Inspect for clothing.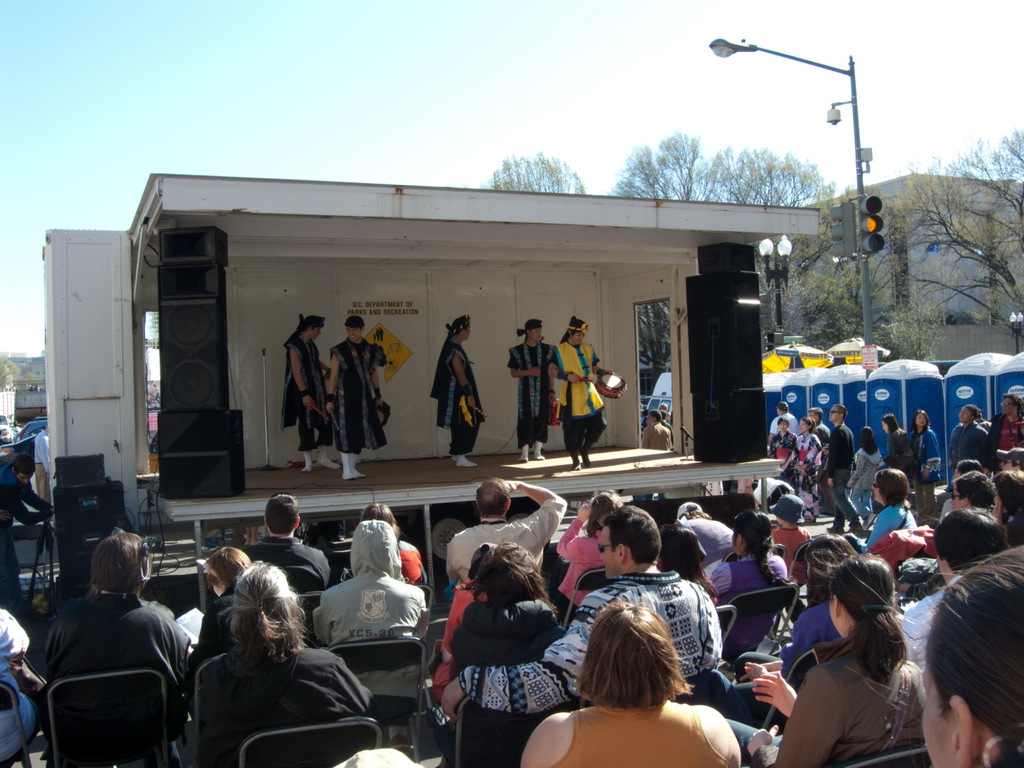
Inspection: (640, 423, 673, 450).
